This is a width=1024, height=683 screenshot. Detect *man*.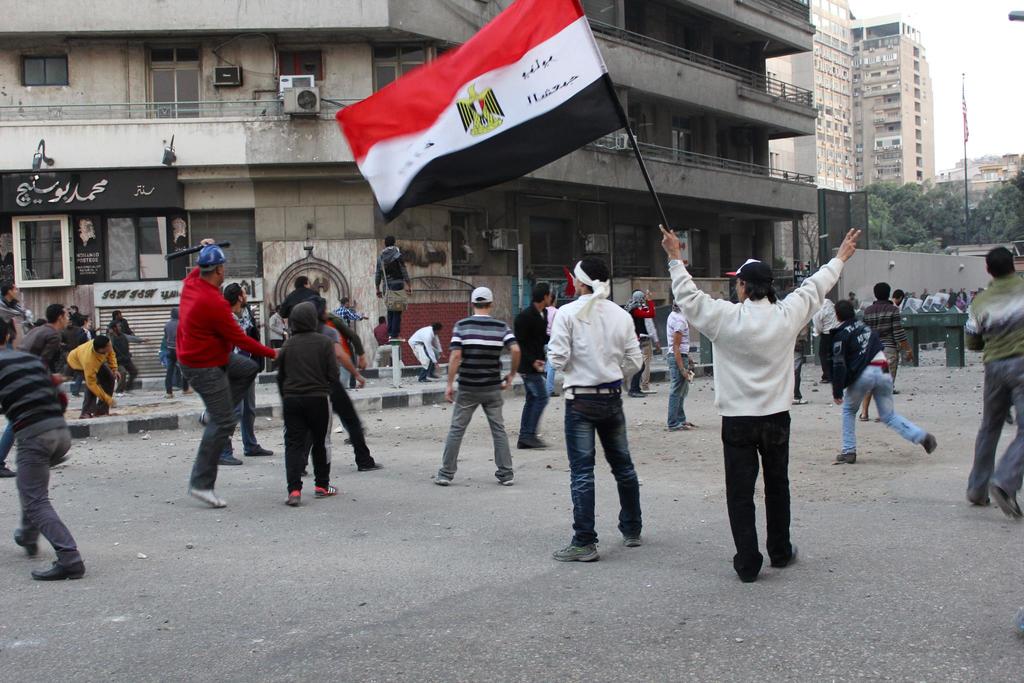
(left=0, top=333, right=87, bottom=581).
